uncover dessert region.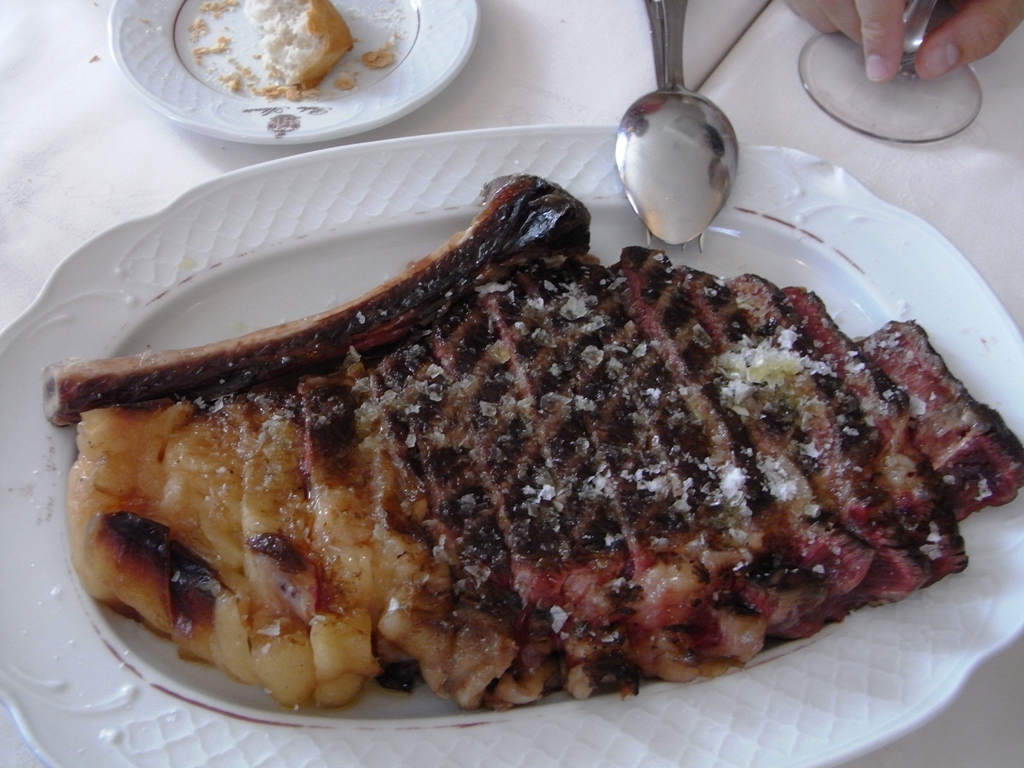
Uncovered: bbox=(228, 0, 351, 88).
